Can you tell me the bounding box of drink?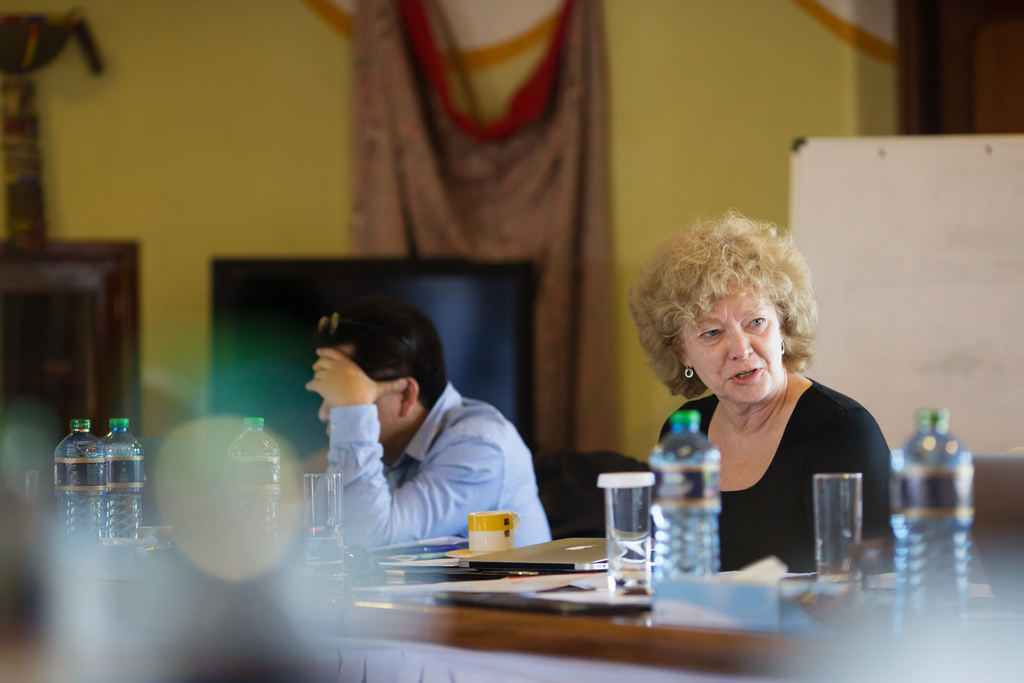
[left=649, top=409, right=723, bottom=574].
